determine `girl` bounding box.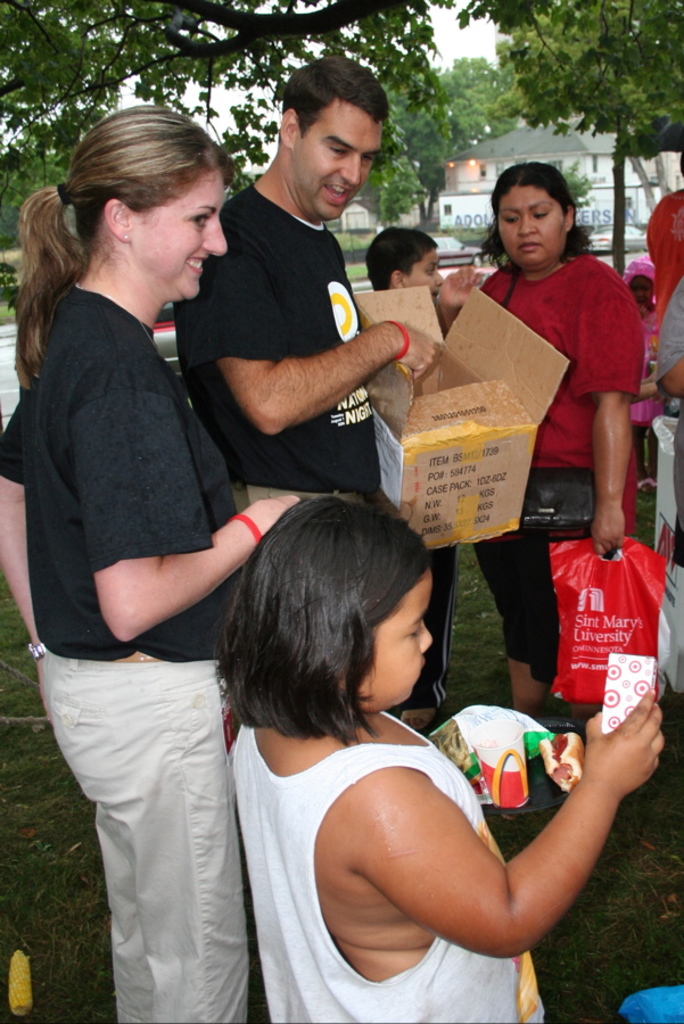
Determined: x1=0, y1=101, x2=294, y2=1023.
